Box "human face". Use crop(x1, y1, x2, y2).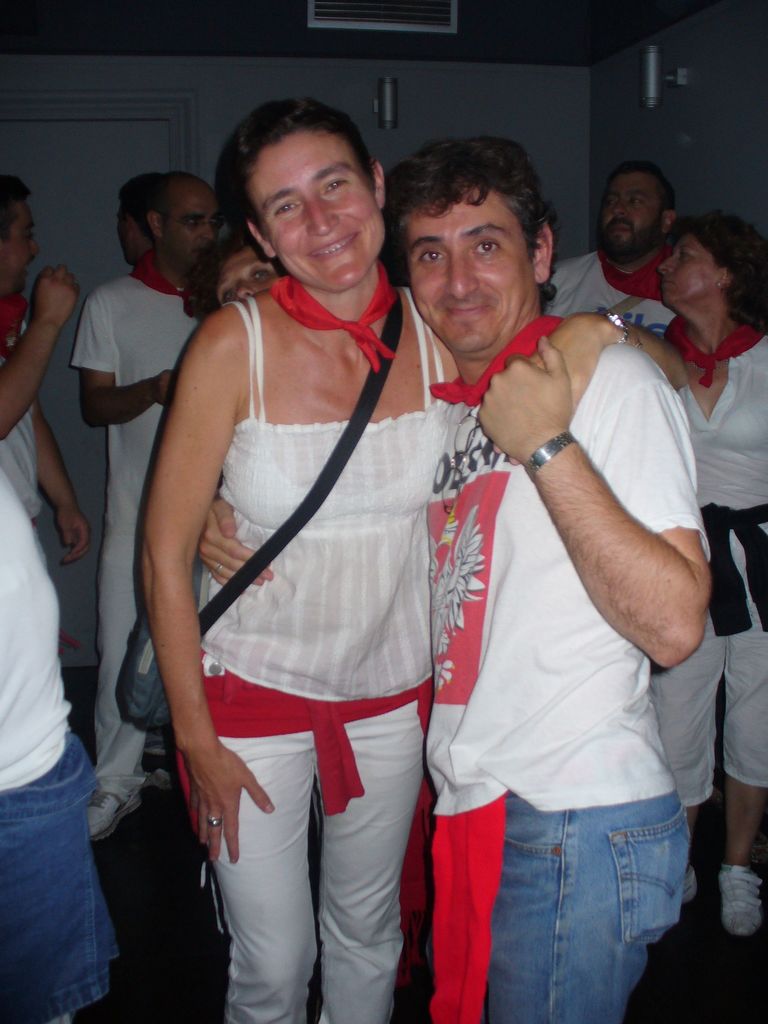
crop(247, 127, 387, 296).
